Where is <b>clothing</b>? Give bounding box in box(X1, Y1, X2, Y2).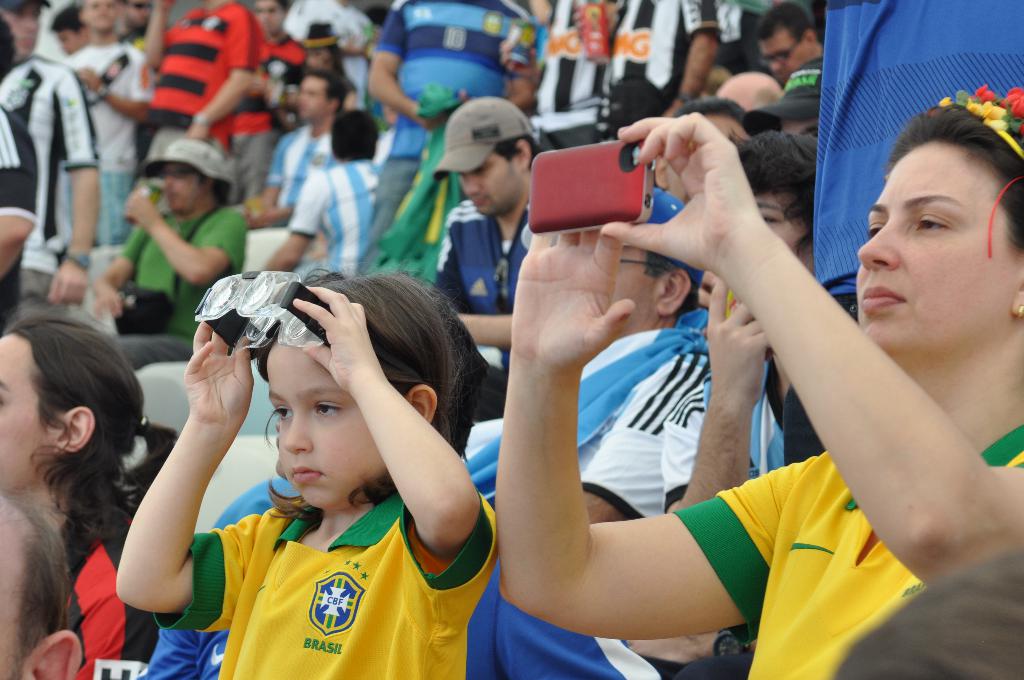
box(607, 0, 724, 135).
